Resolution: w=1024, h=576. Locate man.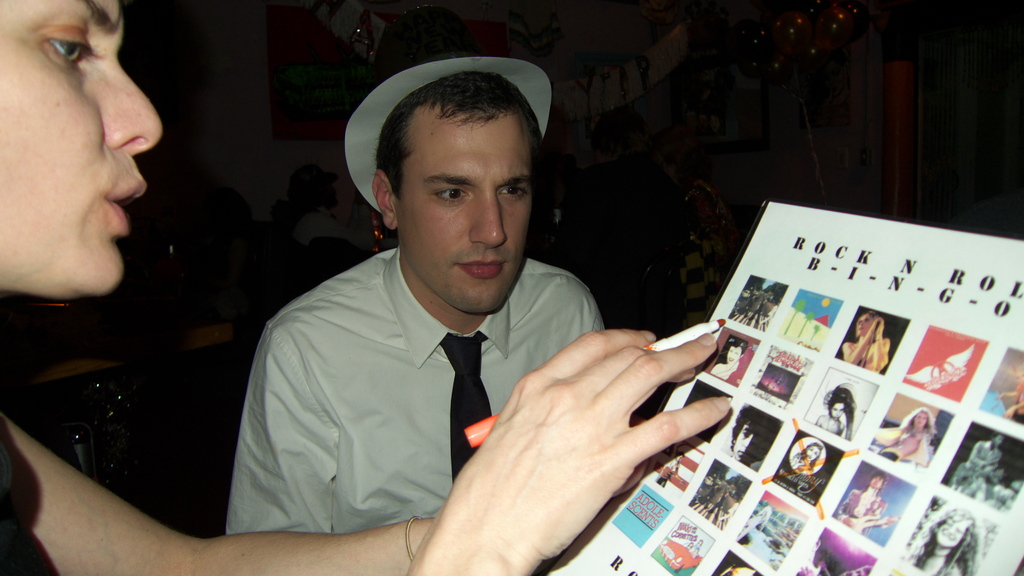
(730,403,783,469).
